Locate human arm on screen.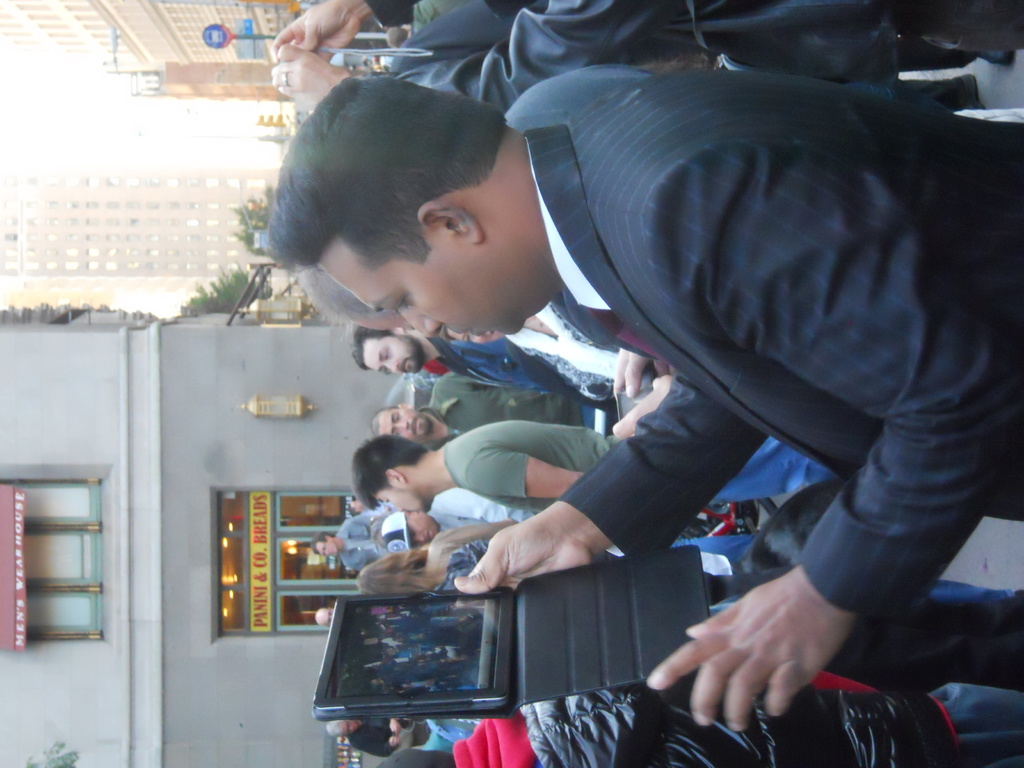
On screen at locate(265, 0, 413, 45).
